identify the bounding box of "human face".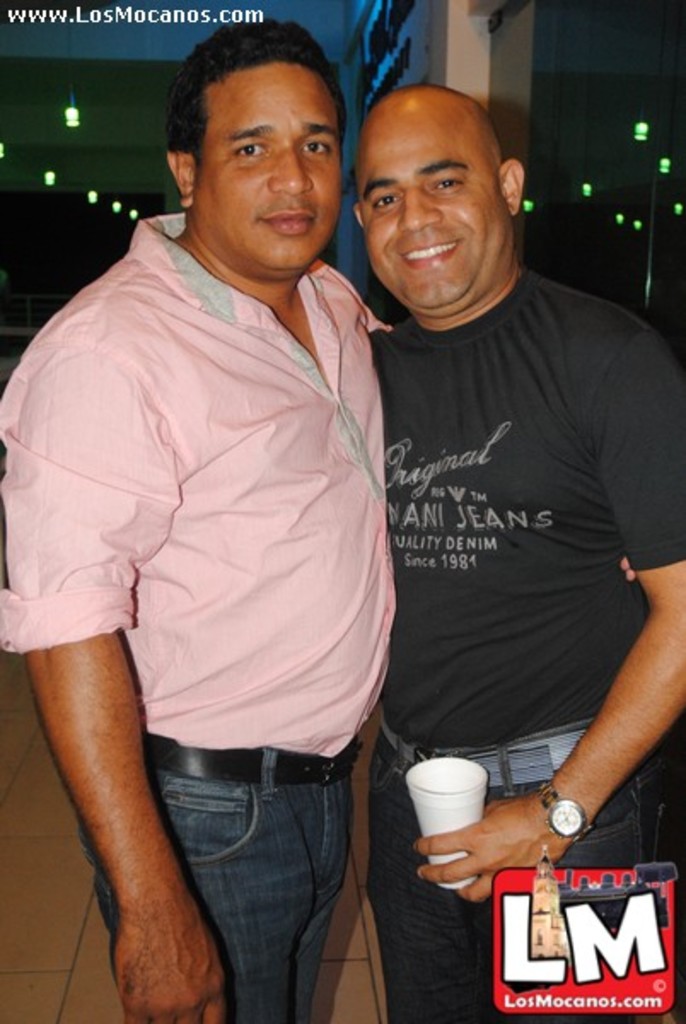
left=193, top=65, right=341, bottom=273.
